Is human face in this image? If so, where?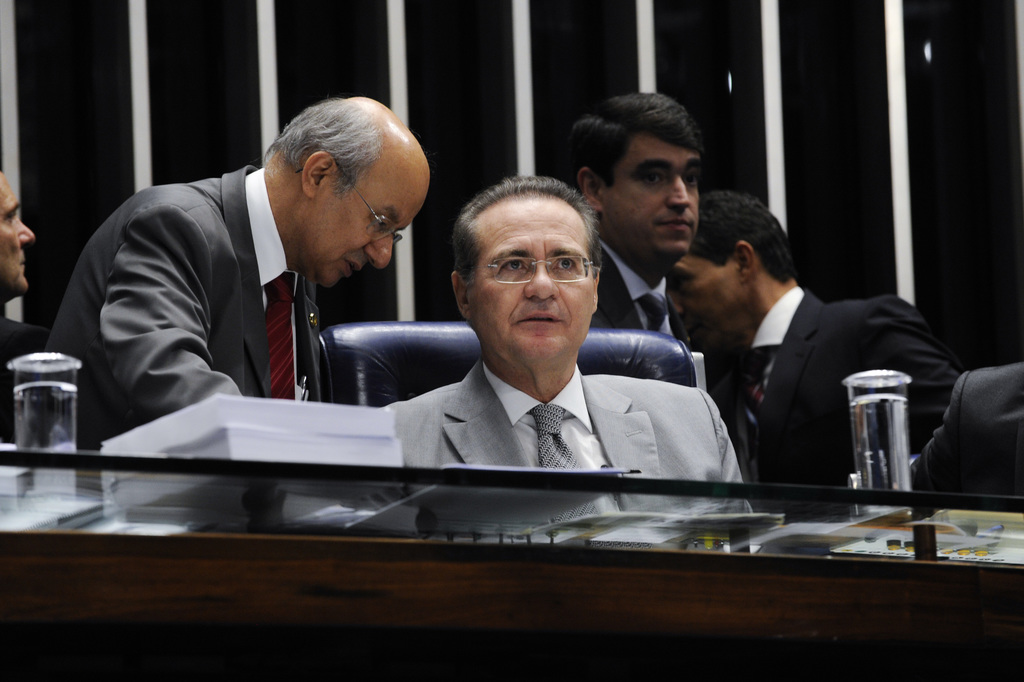
Yes, at bbox(0, 170, 38, 299).
